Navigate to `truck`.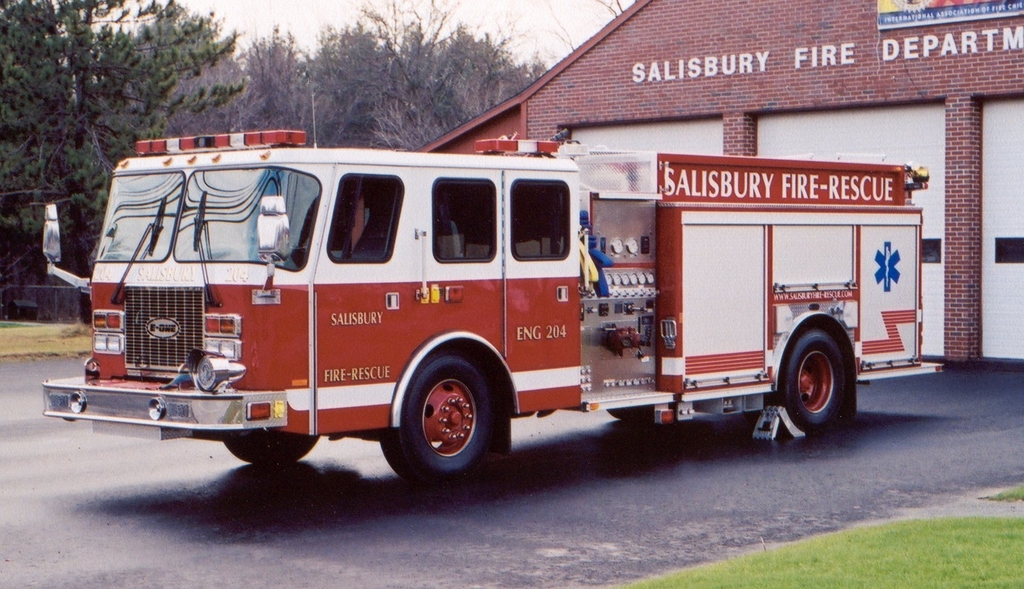
Navigation target: left=72, top=120, right=925, bottom=485.
